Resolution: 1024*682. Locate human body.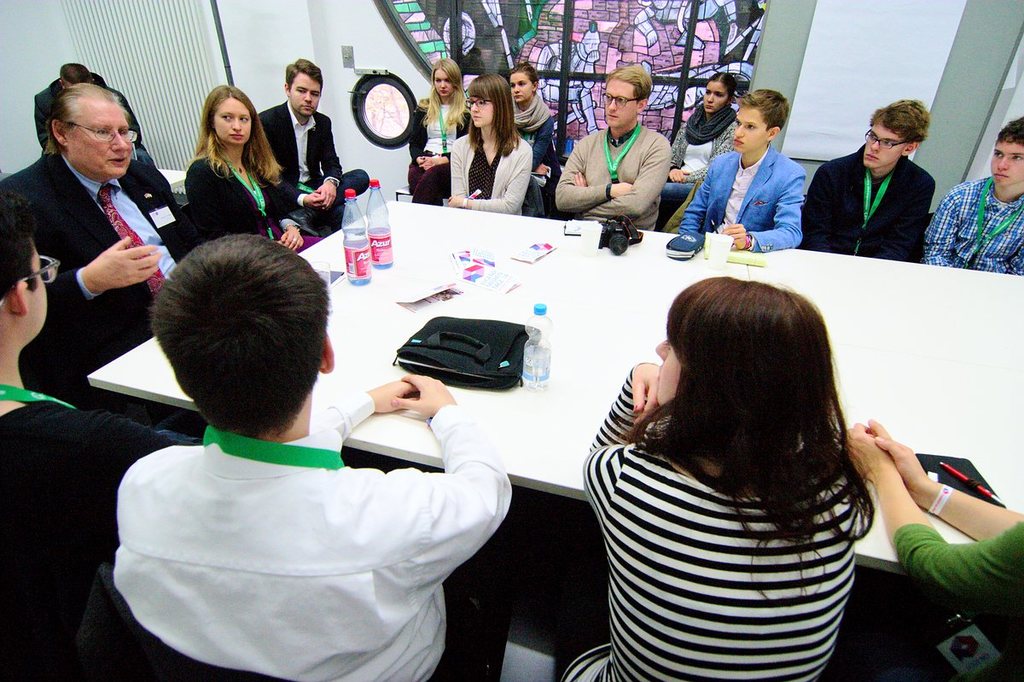
bbox=[851, 415, 1023, 681].
